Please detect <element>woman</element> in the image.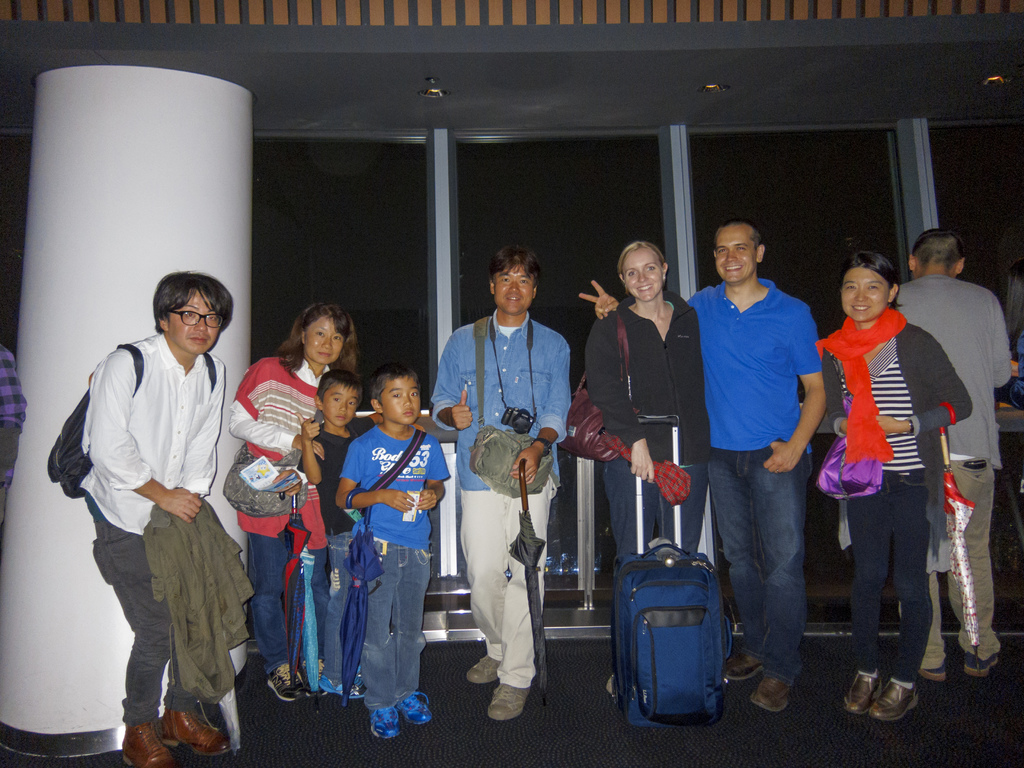
(x1=996, y1=257, x2=1023, y2=410).
